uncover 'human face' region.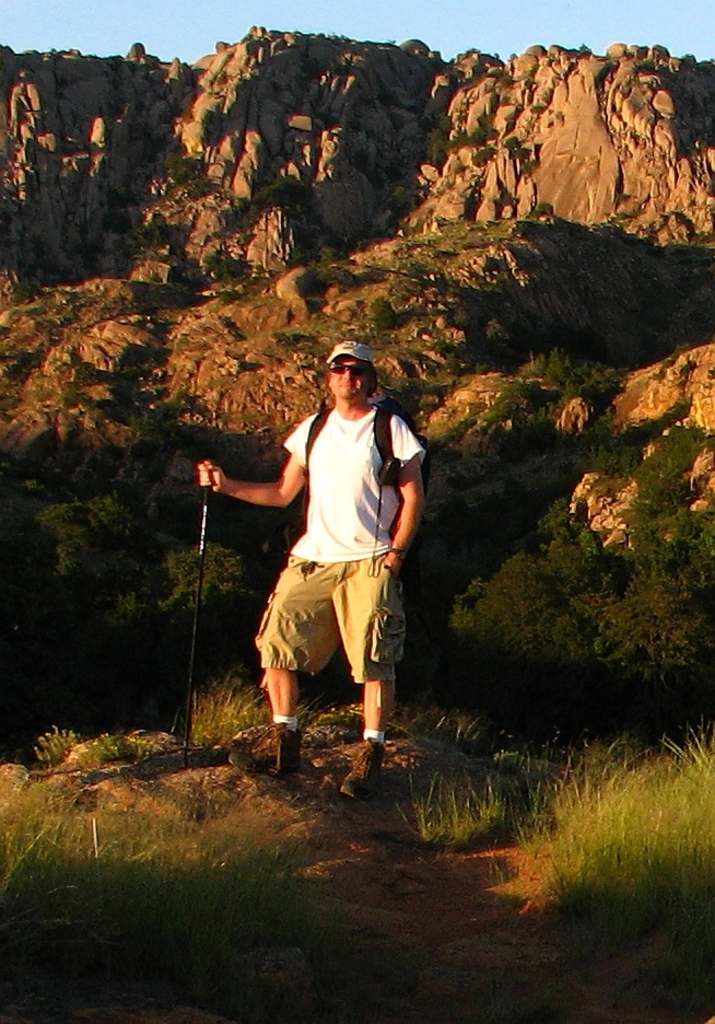
Uncovered: bbox=(329, 362, 366, 404).
